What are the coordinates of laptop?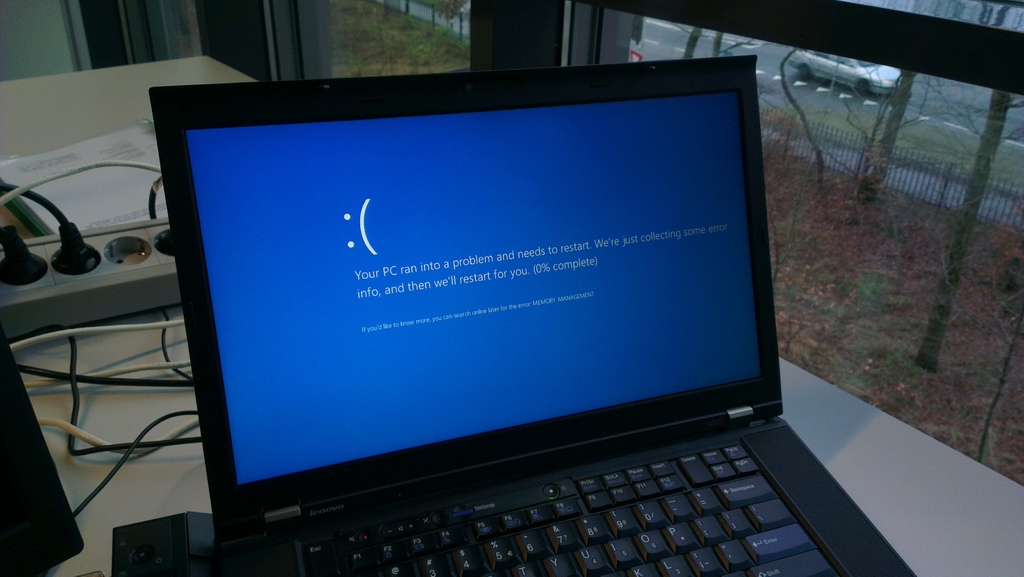
[142, 59, 920, 576].
